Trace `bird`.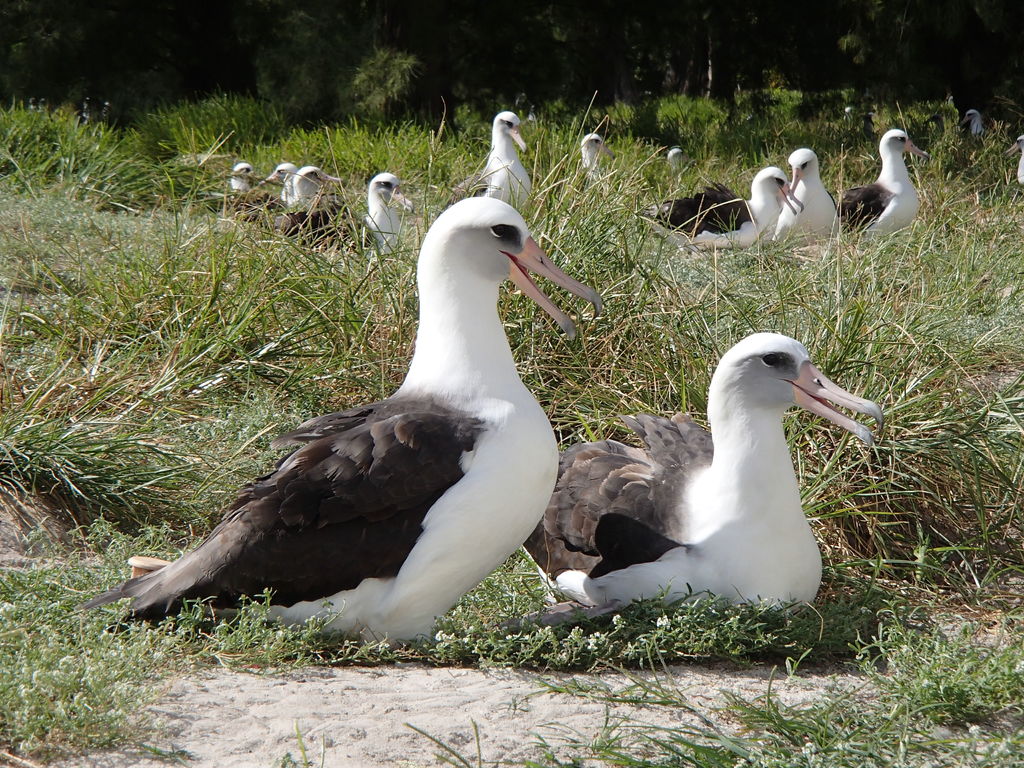
Traced to <bbox>829, 125, 922, 250</bbox>.
